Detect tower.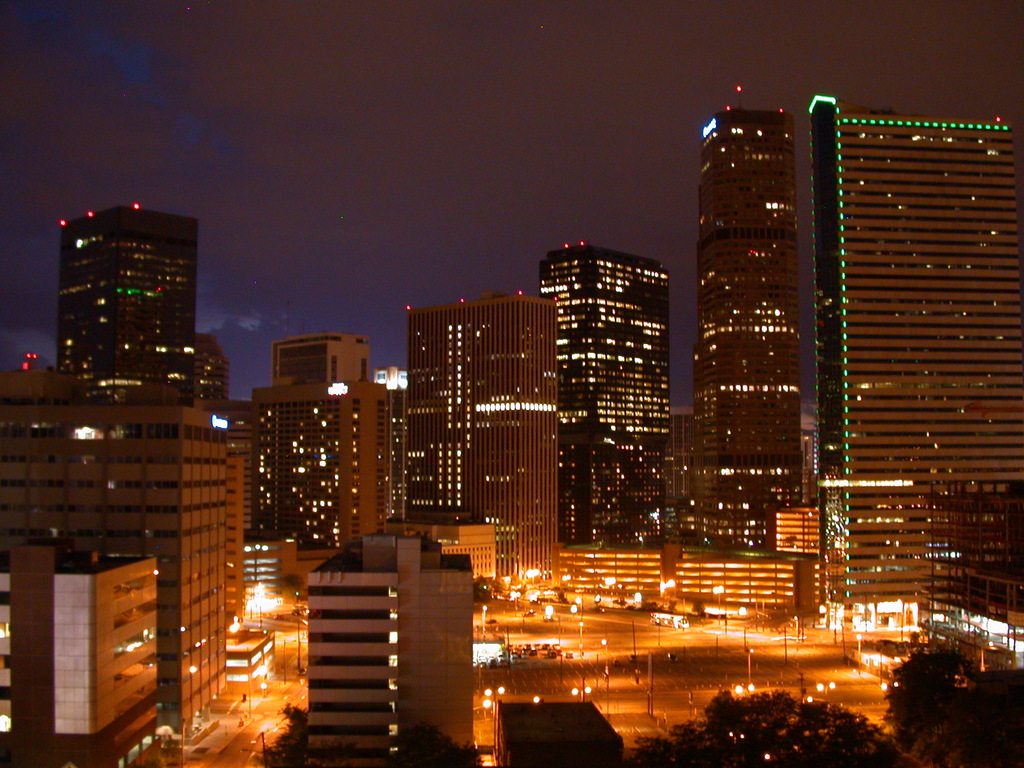
Detected at <region>268, 338, 364, 389</region>.
